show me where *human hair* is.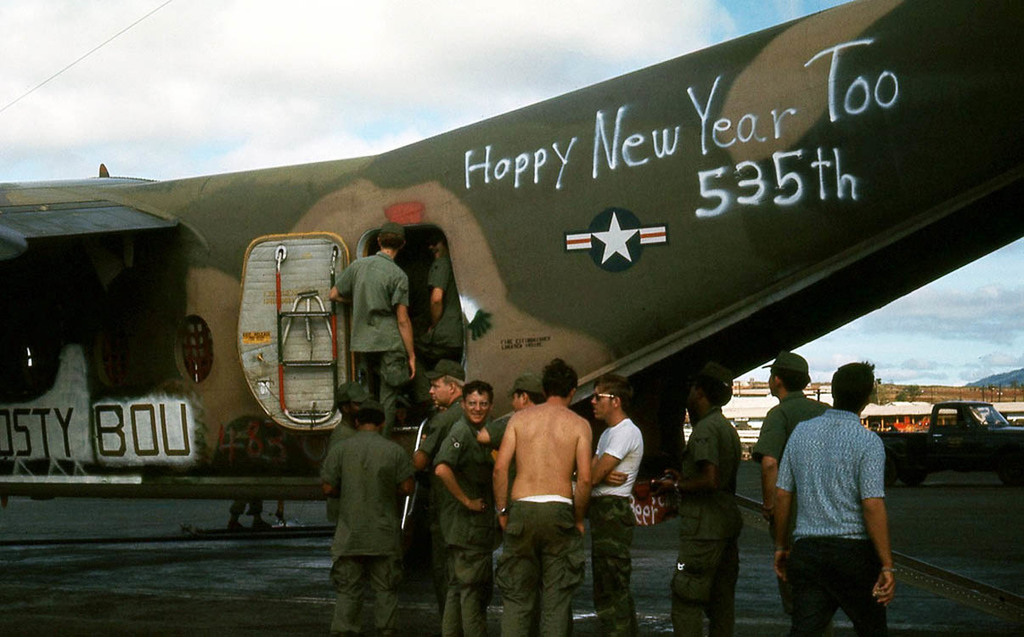
*human hair* is at box(464, 380, 496, 408).
